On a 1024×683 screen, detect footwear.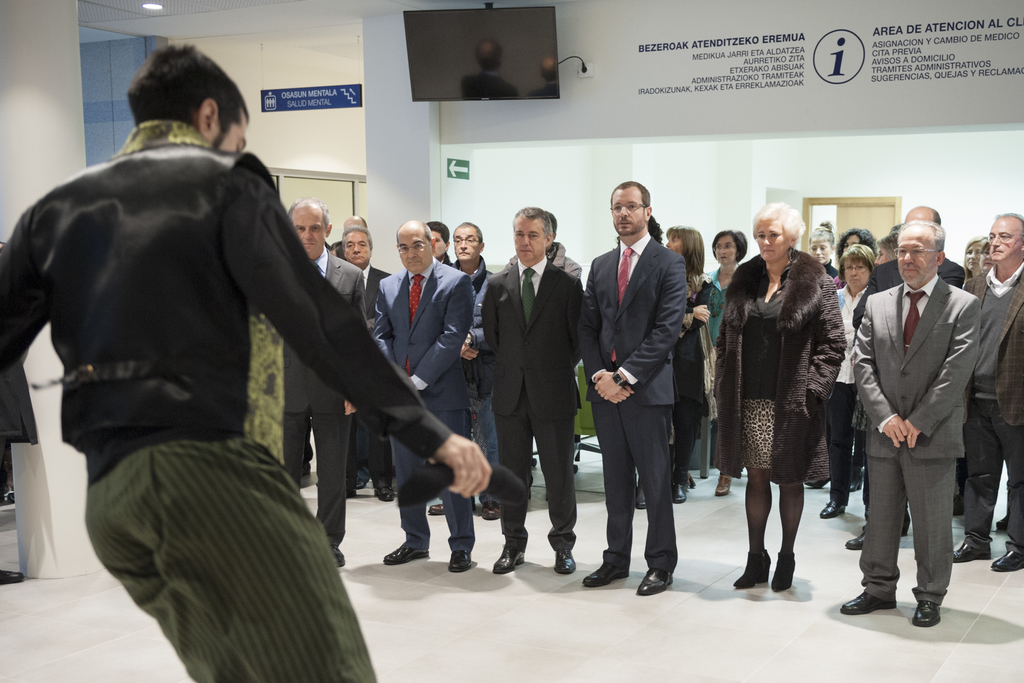
<bbox>427, 502, 452, 514</bbox>.
